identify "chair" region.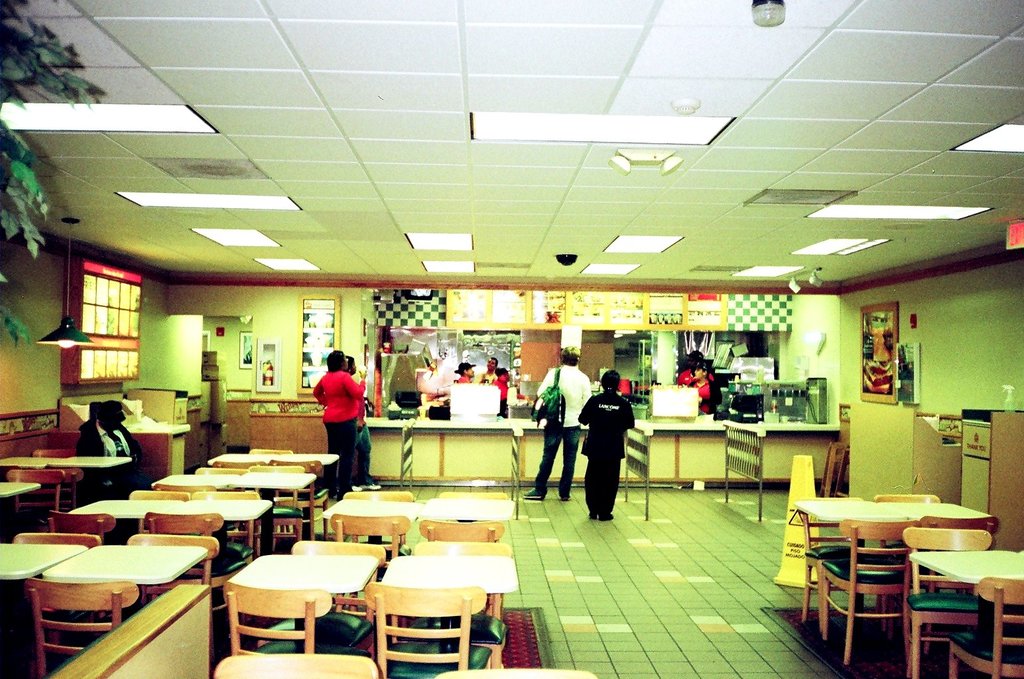
Region: 247 448 294 458.
